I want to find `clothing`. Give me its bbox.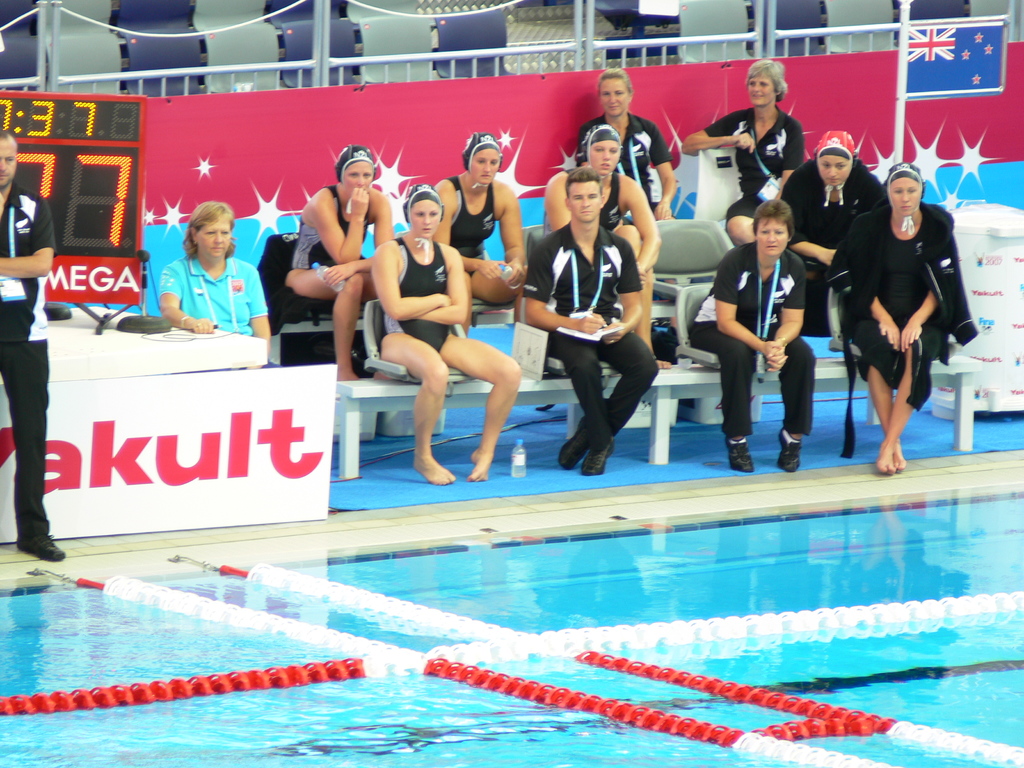
{"left": 700, "top": 111, "right": 812, "bottom": 221}.
